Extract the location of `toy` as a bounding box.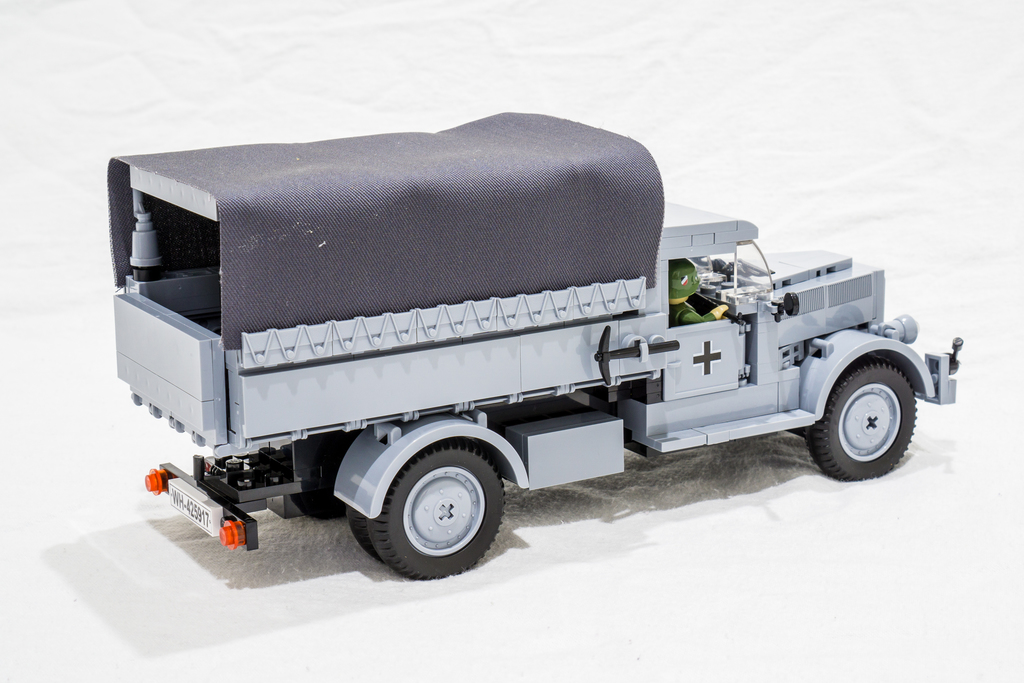
x1=664, y1=258, x2=727, y2=330.
